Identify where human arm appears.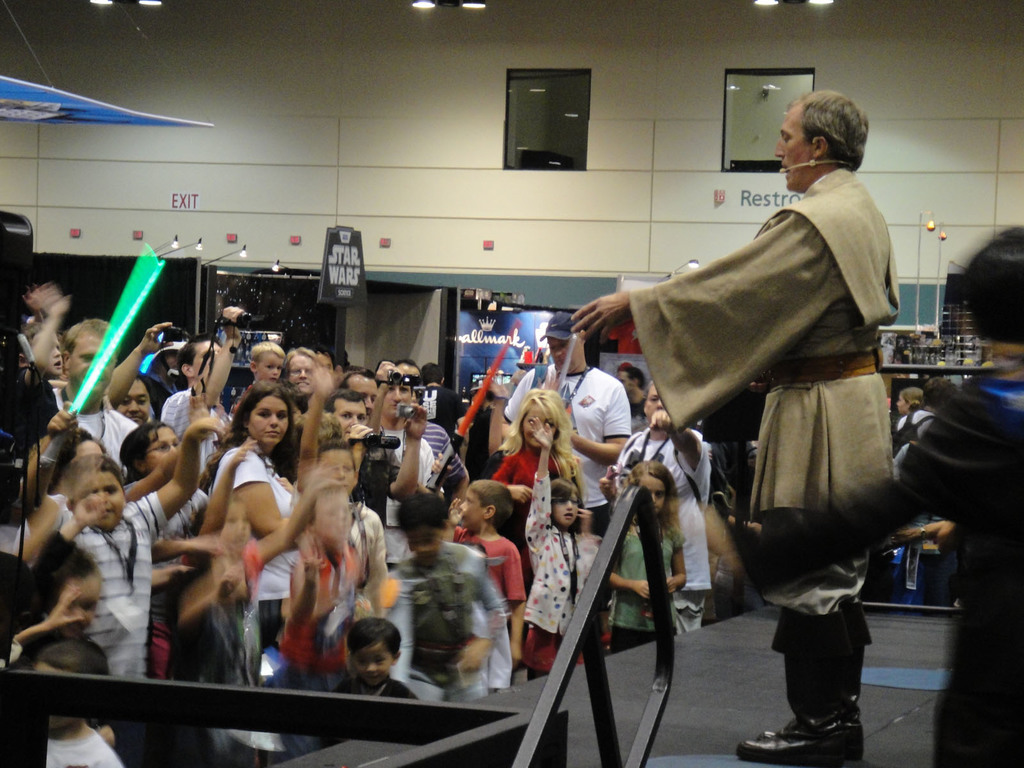
Appears at x1=452, y1=559, x2=508, y2=669.
